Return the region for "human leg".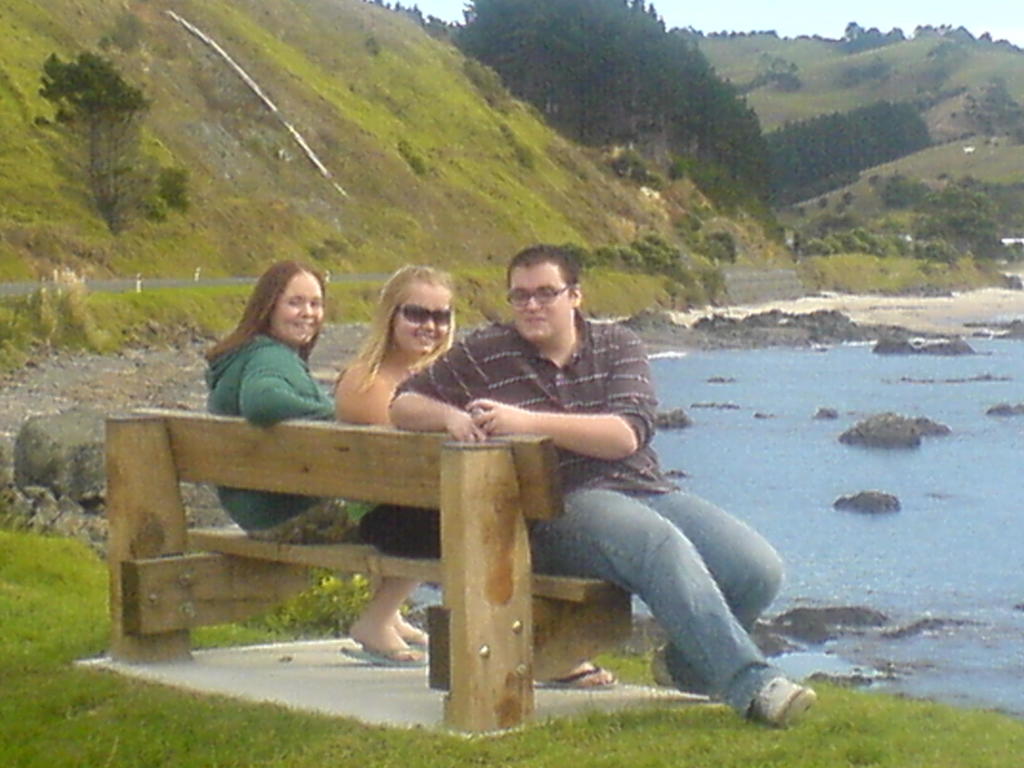
{"left": 554, "top": 657, "right": 624, "bottom": 694}.
